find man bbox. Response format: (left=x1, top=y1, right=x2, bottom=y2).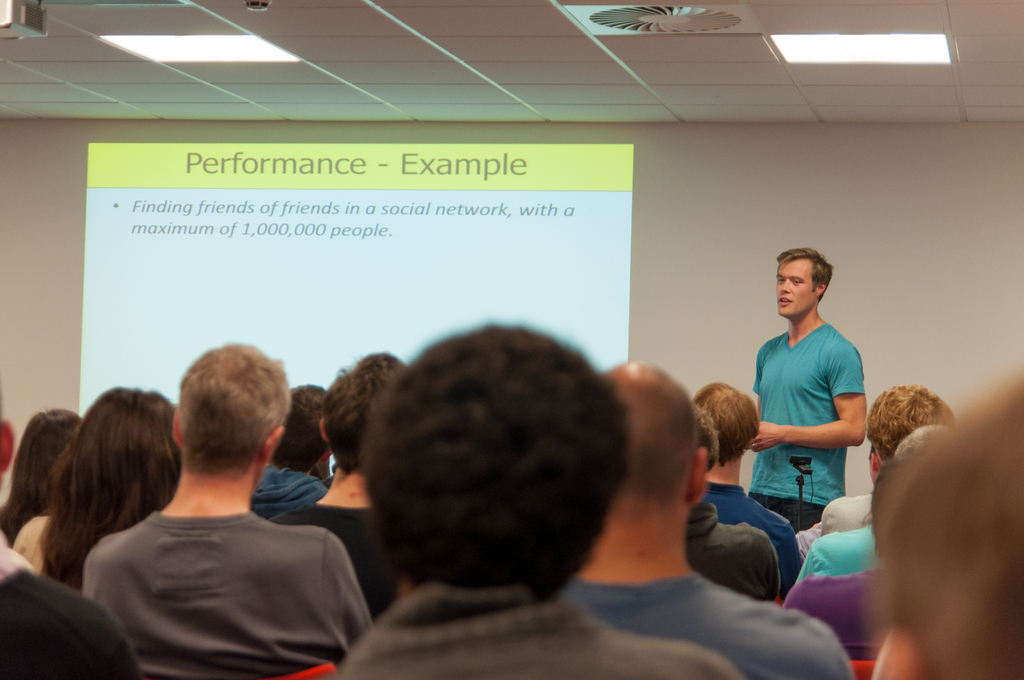
(left=746, top=235, right=885, bottom=558).
